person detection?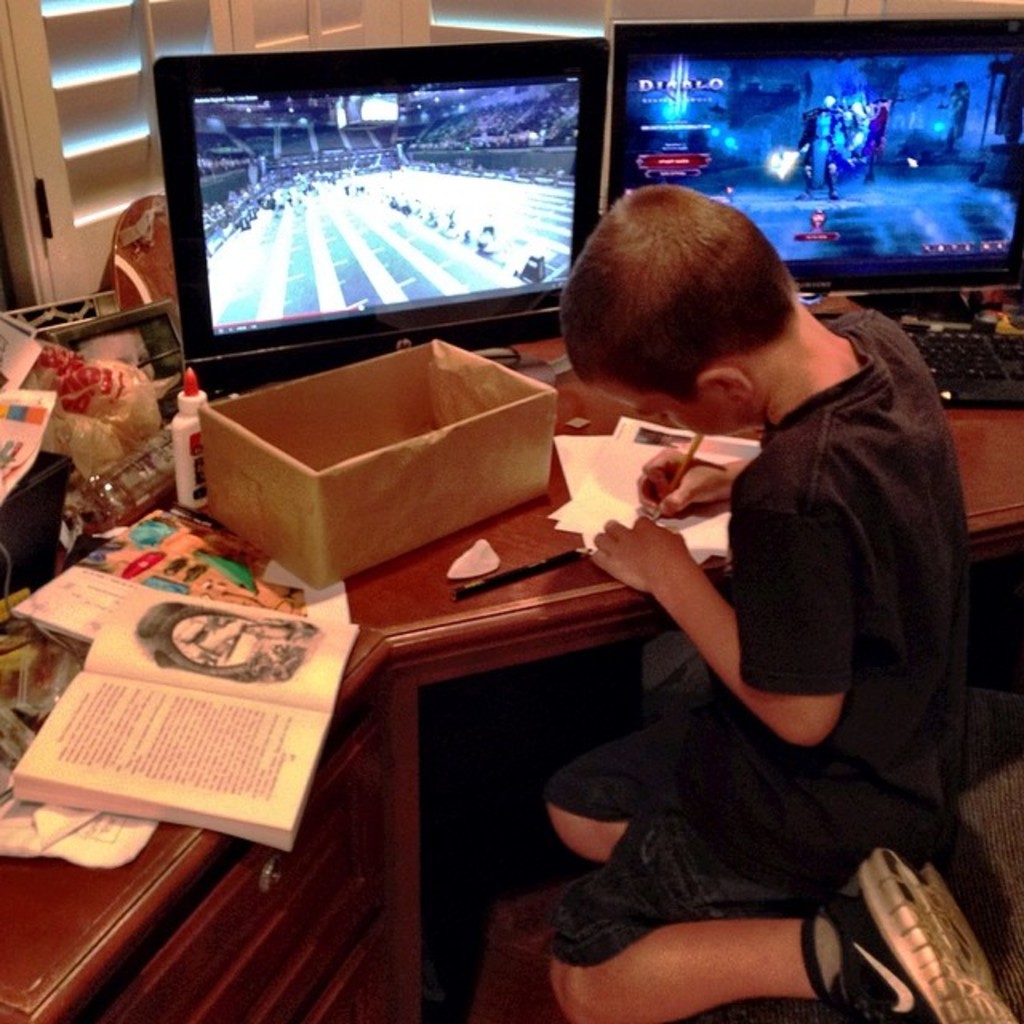
(546,186,958,989)
